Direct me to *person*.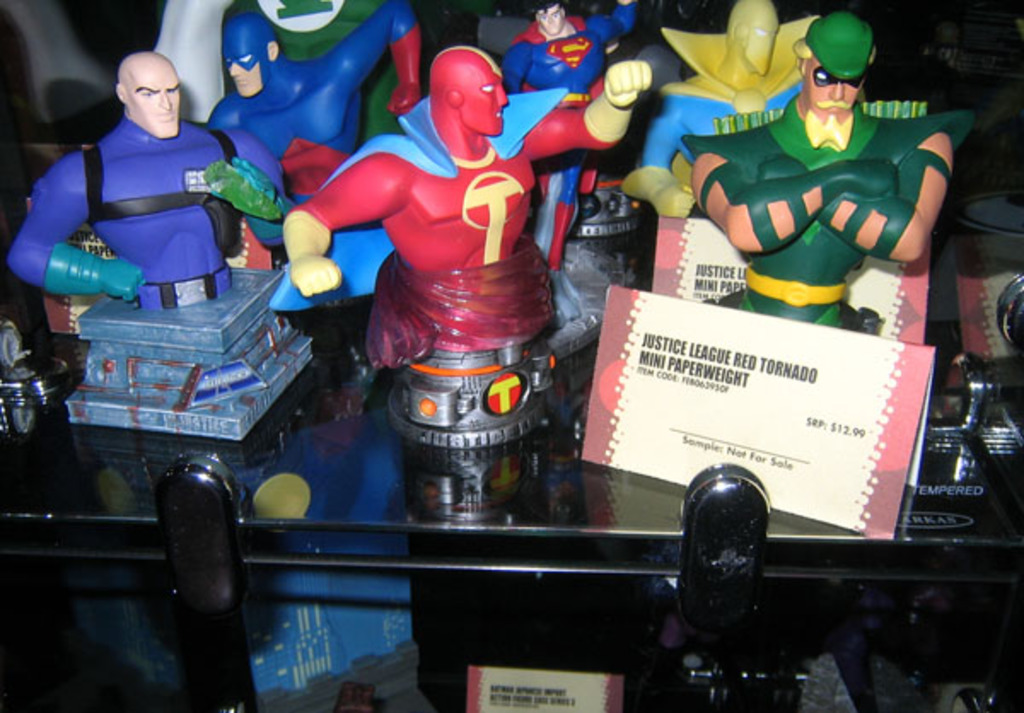
Direction: x1=614, y1=0, x2=860, y2=218.
